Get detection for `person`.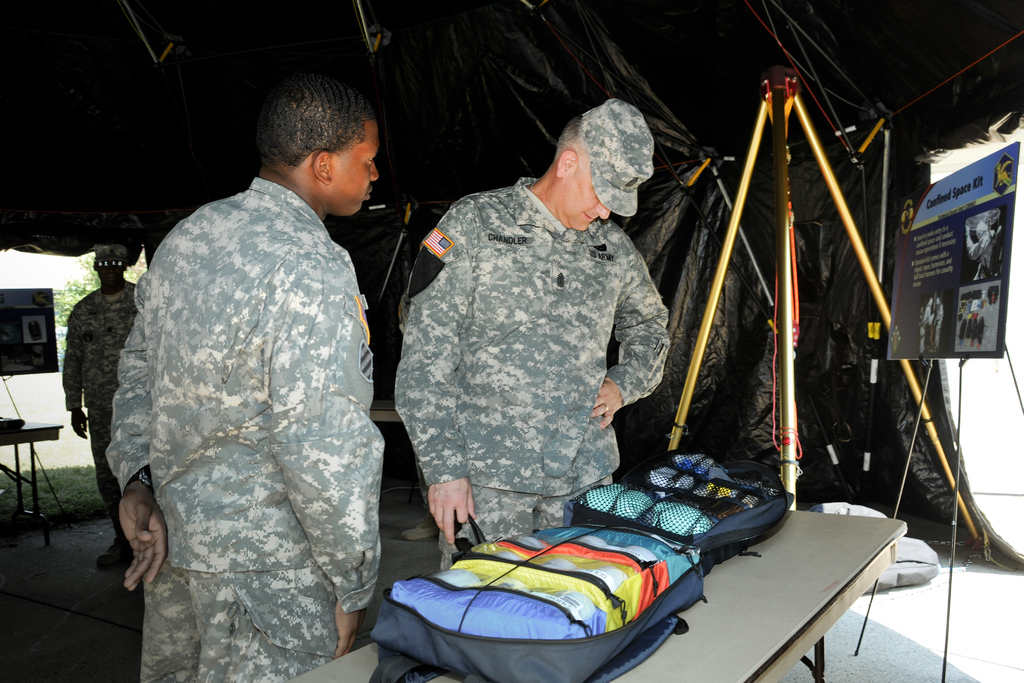
Detection: (x1=60, y1=241, x2=129, y2=571).
